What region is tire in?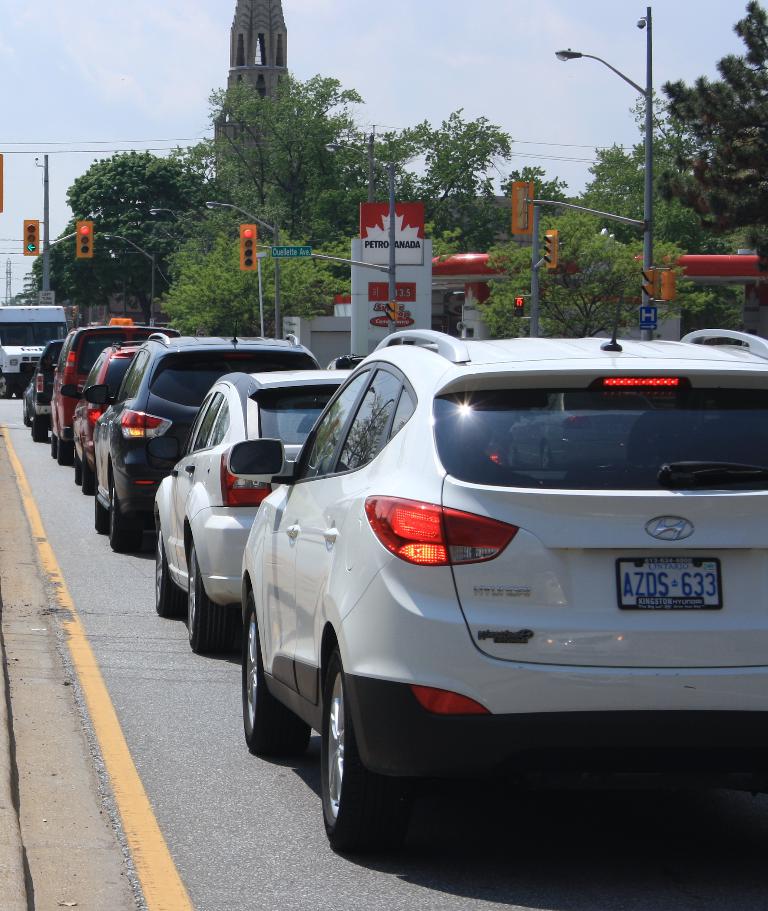
{"x1": 91, "y1": 483, "x2": 111, "y2": 535}.
